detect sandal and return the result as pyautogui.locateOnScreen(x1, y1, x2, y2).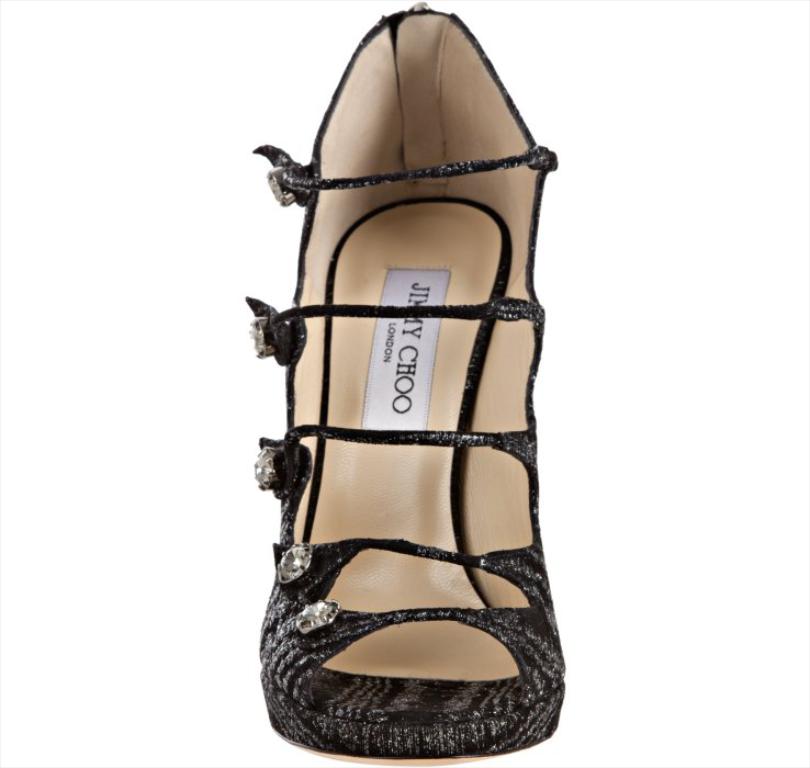
pyautogui.locateOnScreen(258, 8, 564, 764).
